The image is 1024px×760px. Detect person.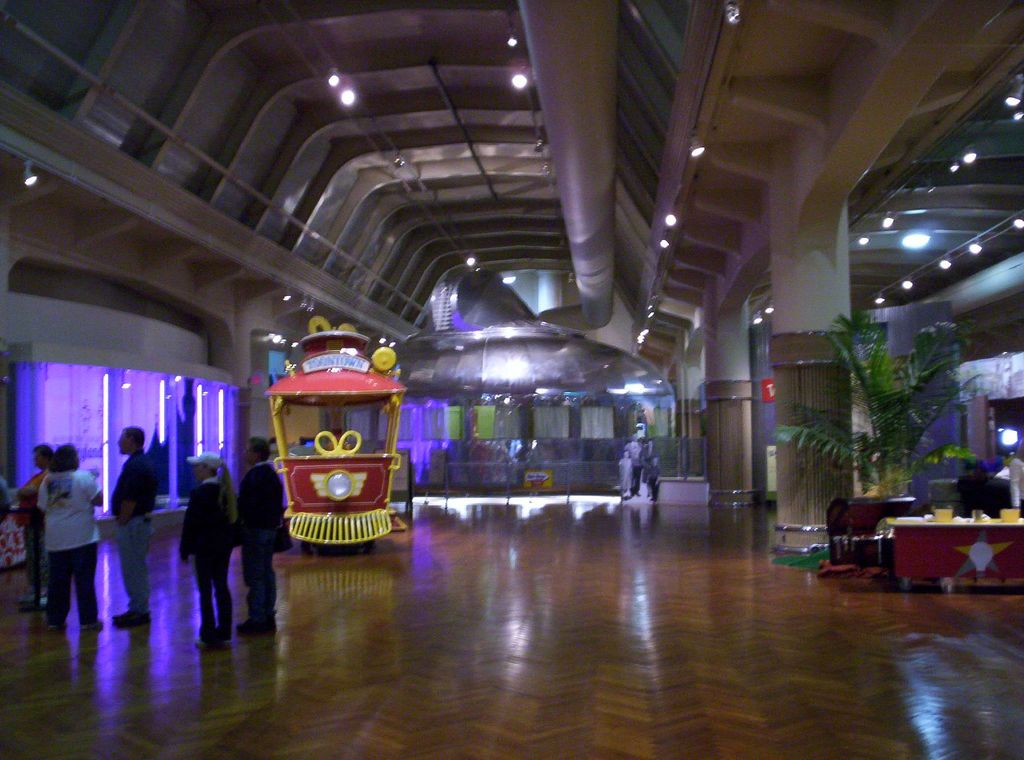
Detection: 19/448/59/600.
